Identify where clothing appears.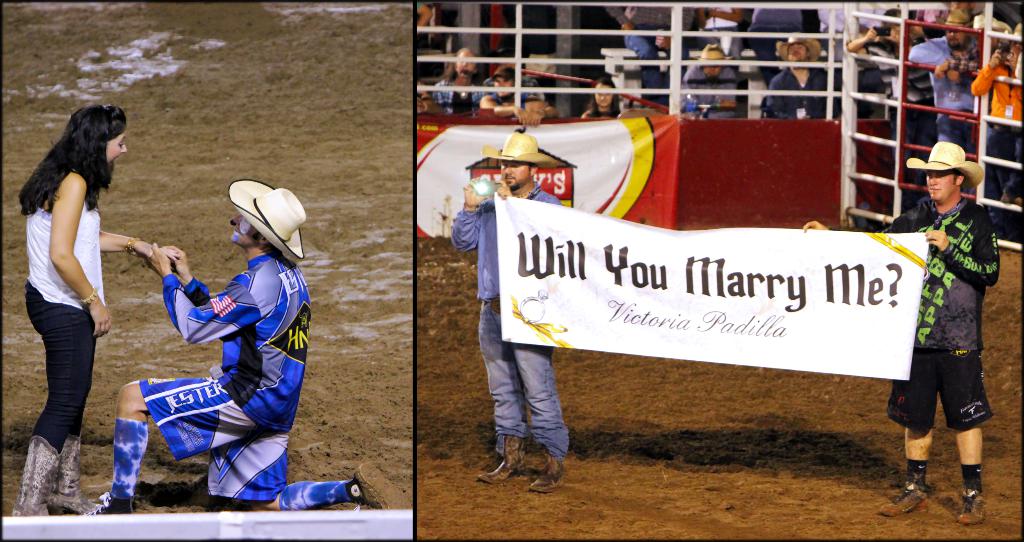
Appears at bbox(751, 57, 838, 125).
